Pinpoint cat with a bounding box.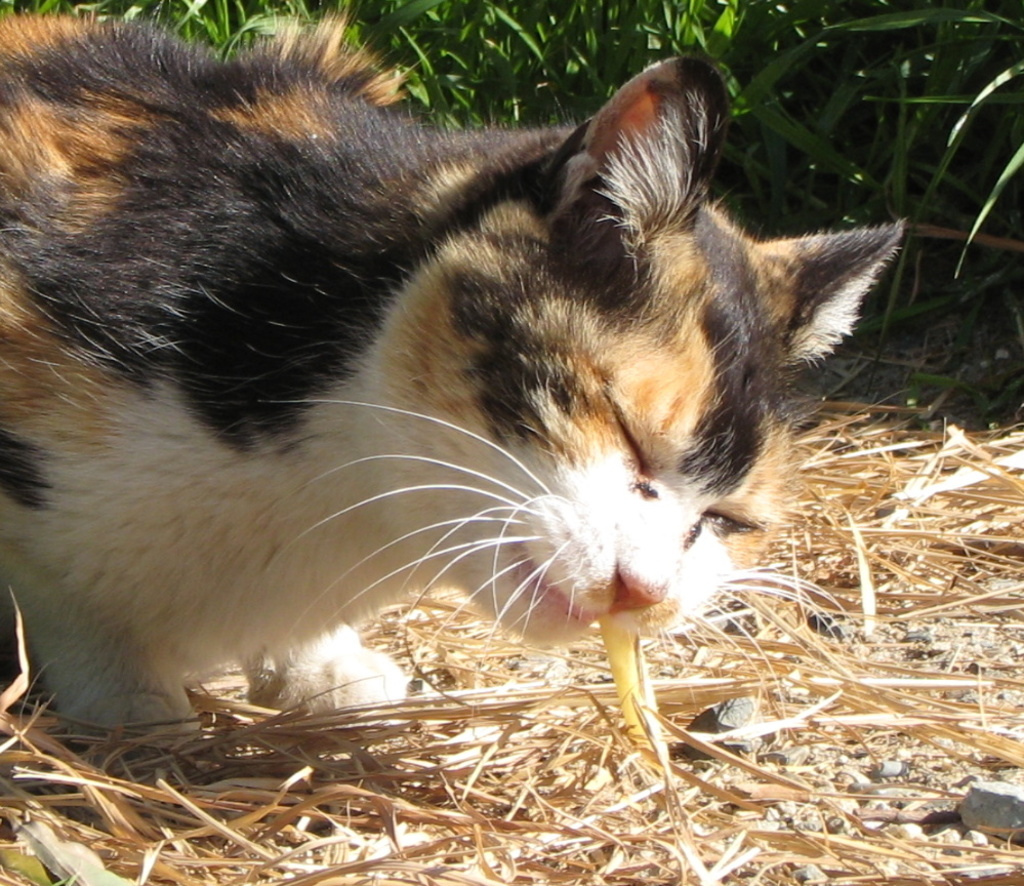
0:4:908:752.
